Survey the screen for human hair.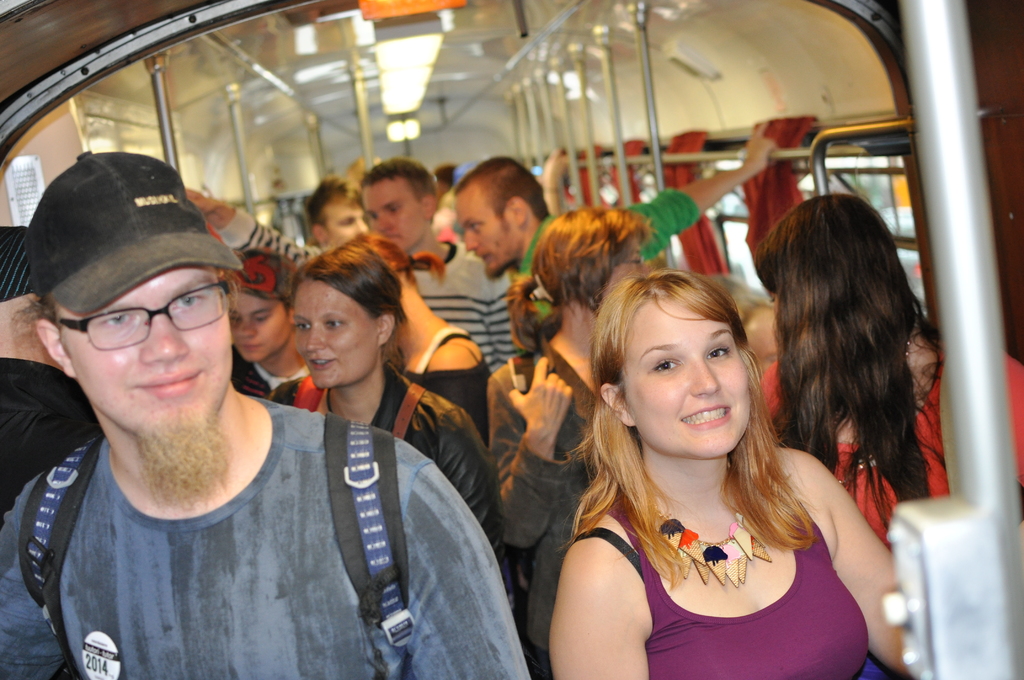
Survey found: bbox=[360, 155, 440, 223].
